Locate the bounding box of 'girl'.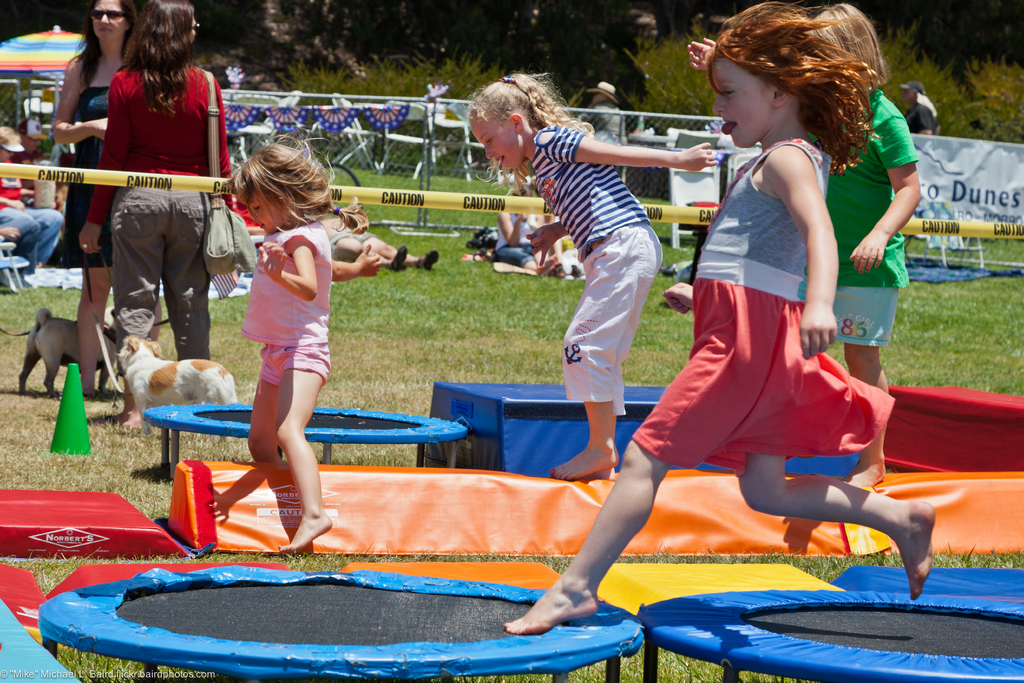
Bounding box: <region>454, 58, 732, 489</region>.
